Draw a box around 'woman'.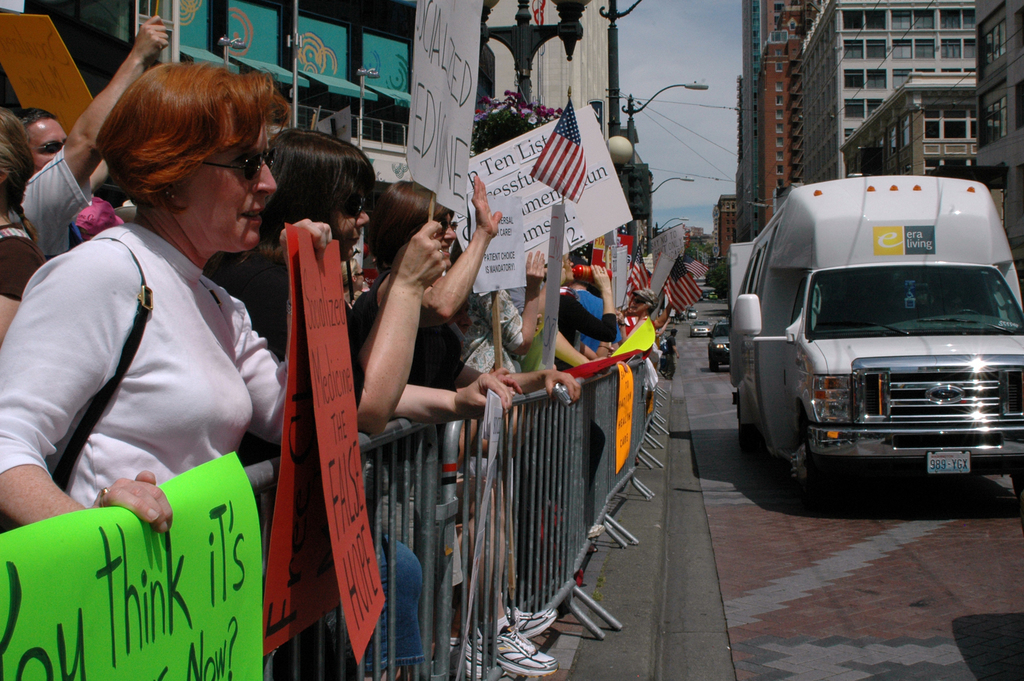
box=[615, 292, 658, 349].
